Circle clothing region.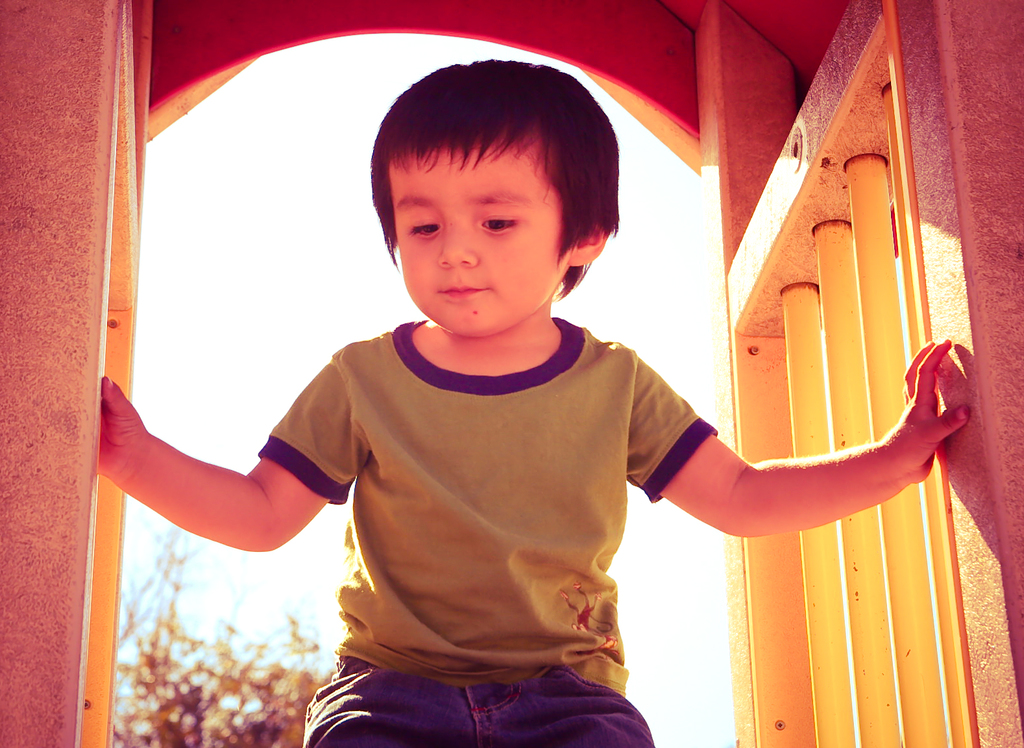
Region: 205 316 756 708.
